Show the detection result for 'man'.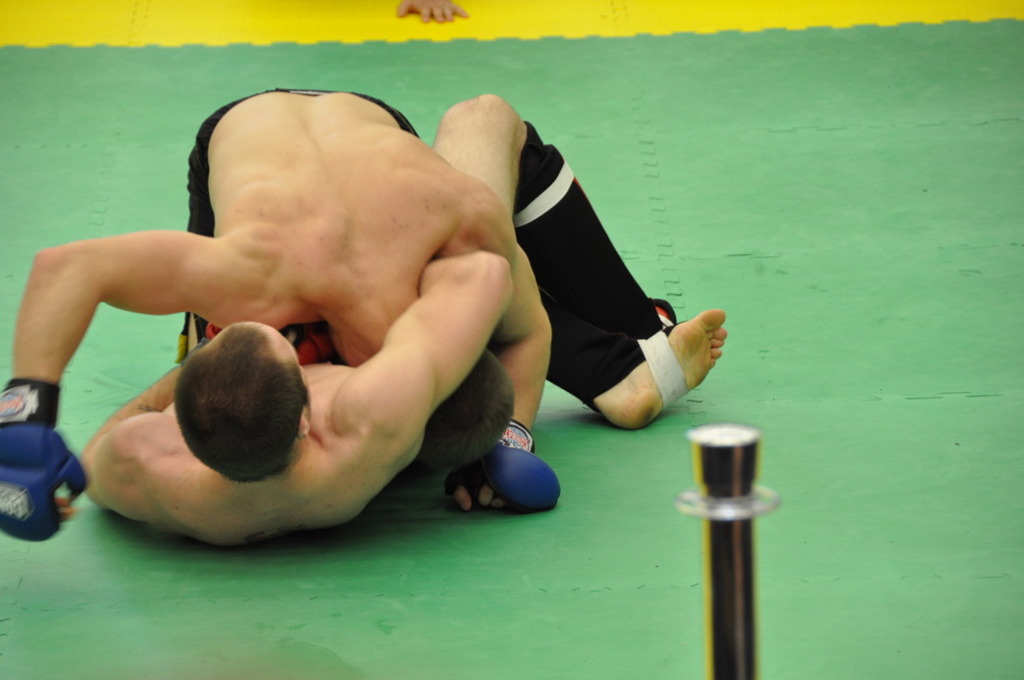
bbox=[82, 249, 727, 547].
